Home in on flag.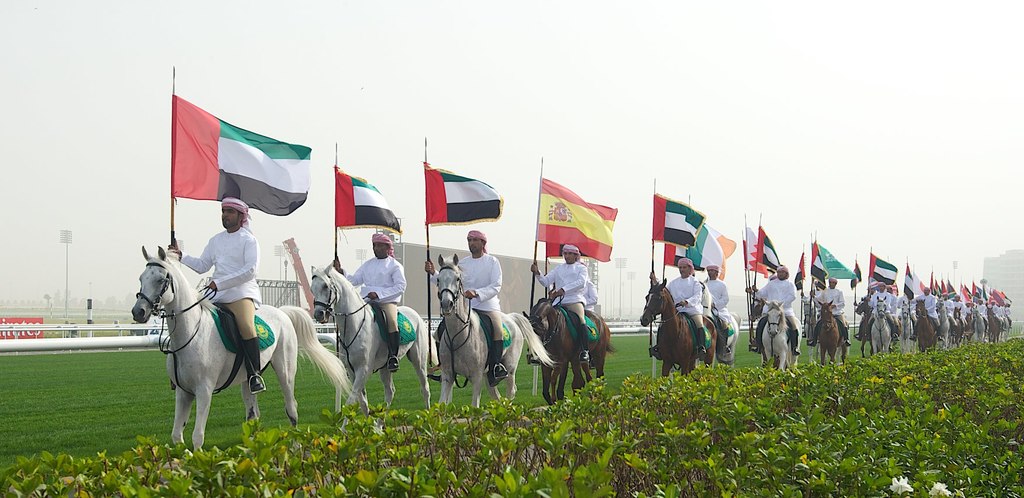
Homed in at [x1=423, y1=157, x2=500, y2=225].
